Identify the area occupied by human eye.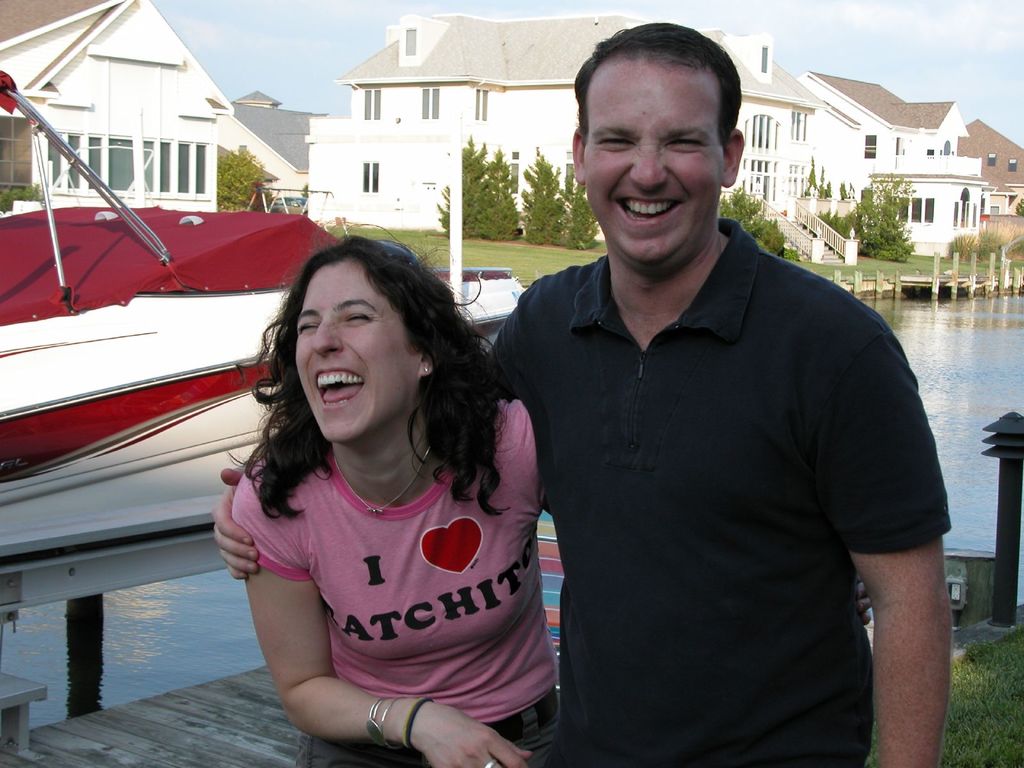
Area: 590,127,642,150.
